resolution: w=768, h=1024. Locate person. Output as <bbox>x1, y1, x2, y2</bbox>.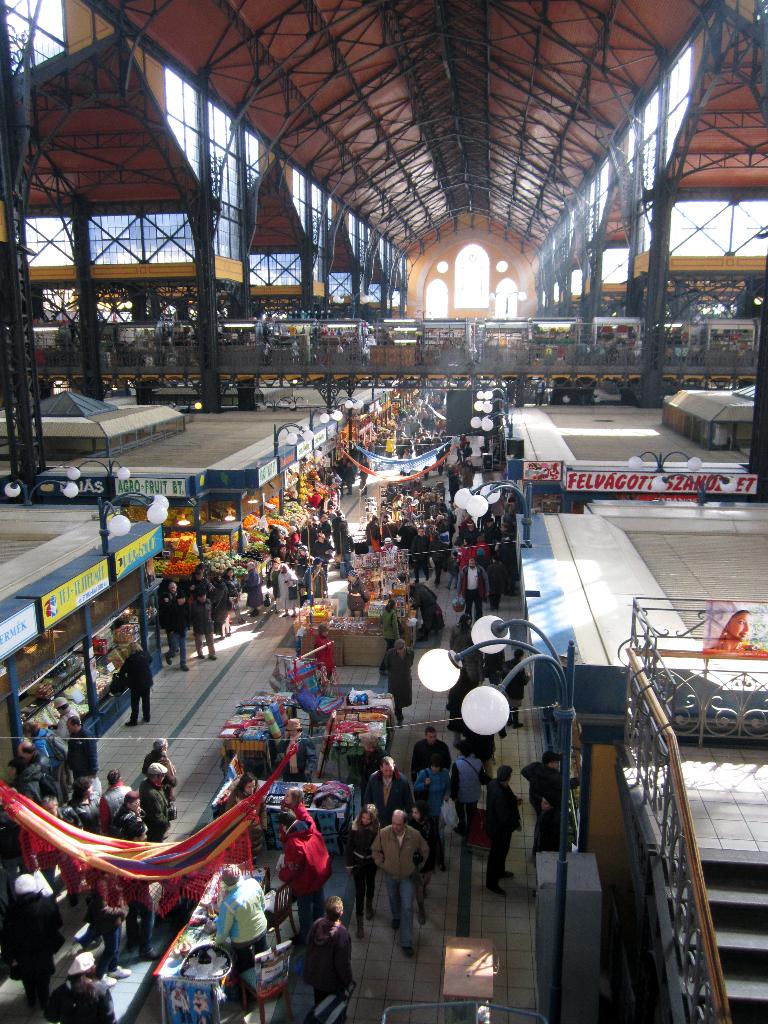
<bbox>700, 603, 764, 655</bbox>.
